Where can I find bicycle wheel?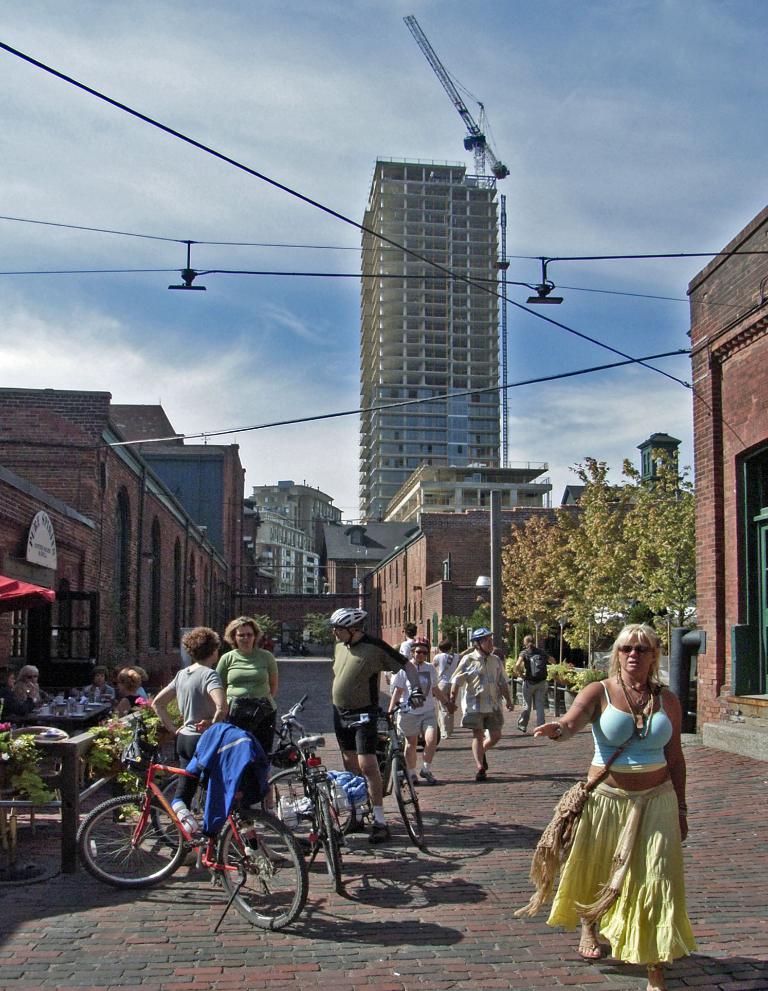
You can find it at (left=76, top=790, right=188, bottom=890).
